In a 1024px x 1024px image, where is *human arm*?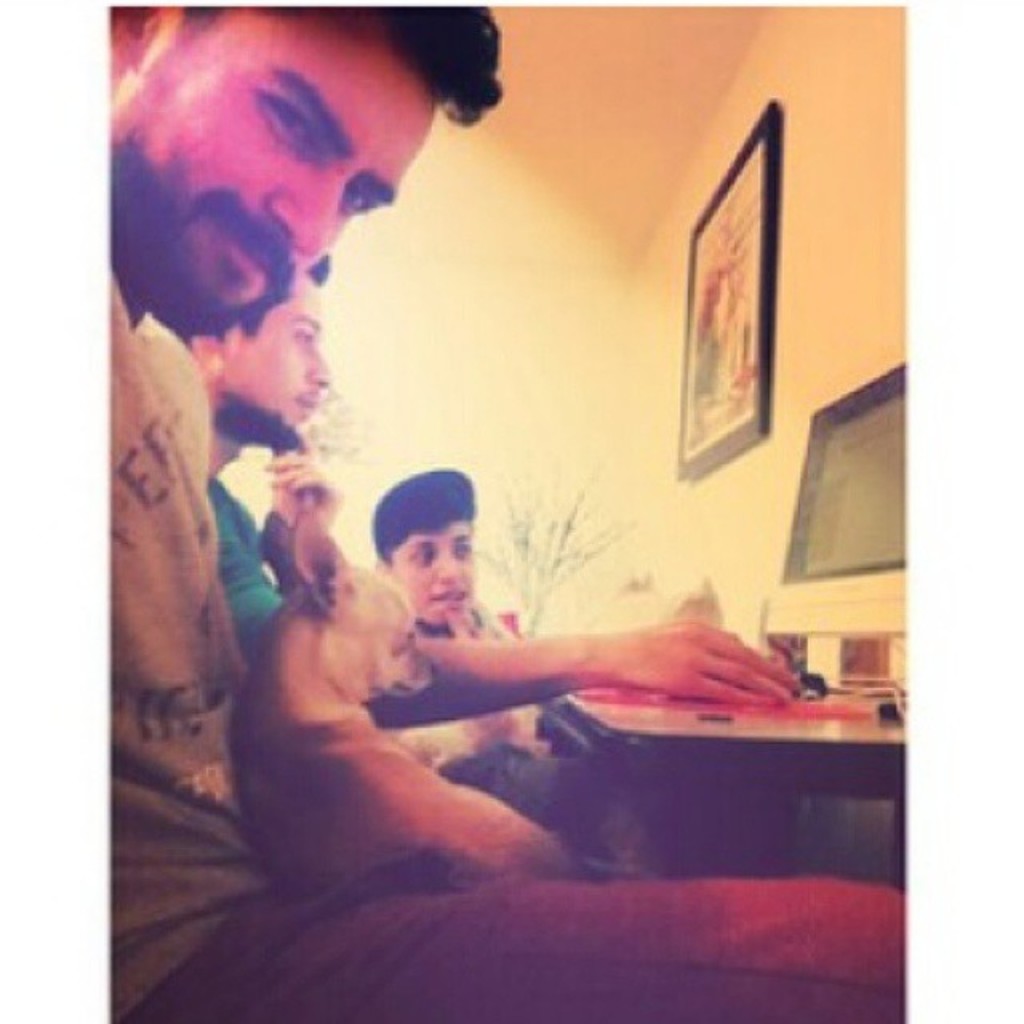
crop(203, 490, 803, 734).
